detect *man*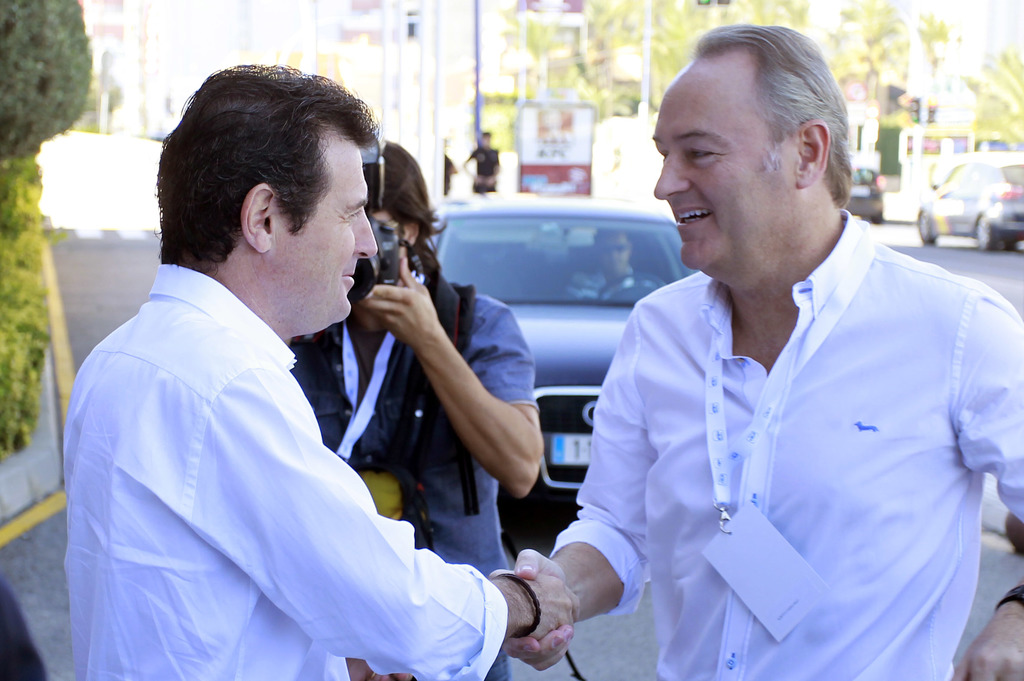
region(525, 44, 998, 669)
